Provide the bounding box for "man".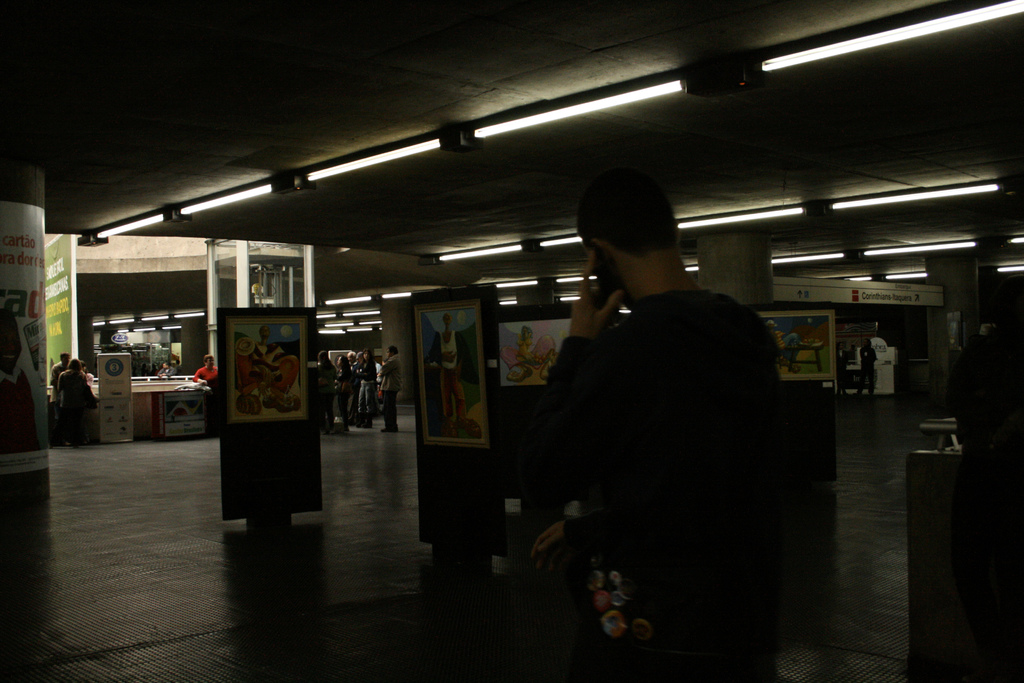
left=191, top=352, right=215, bottom=399.
